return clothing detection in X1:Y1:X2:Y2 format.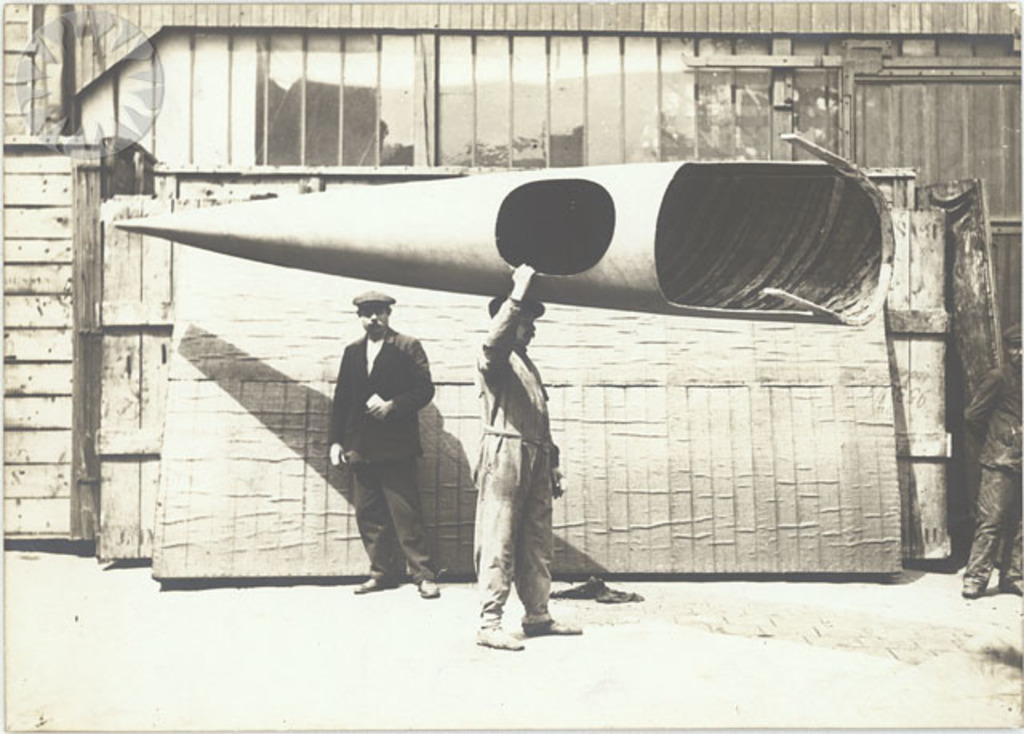
477:296:550:635.
